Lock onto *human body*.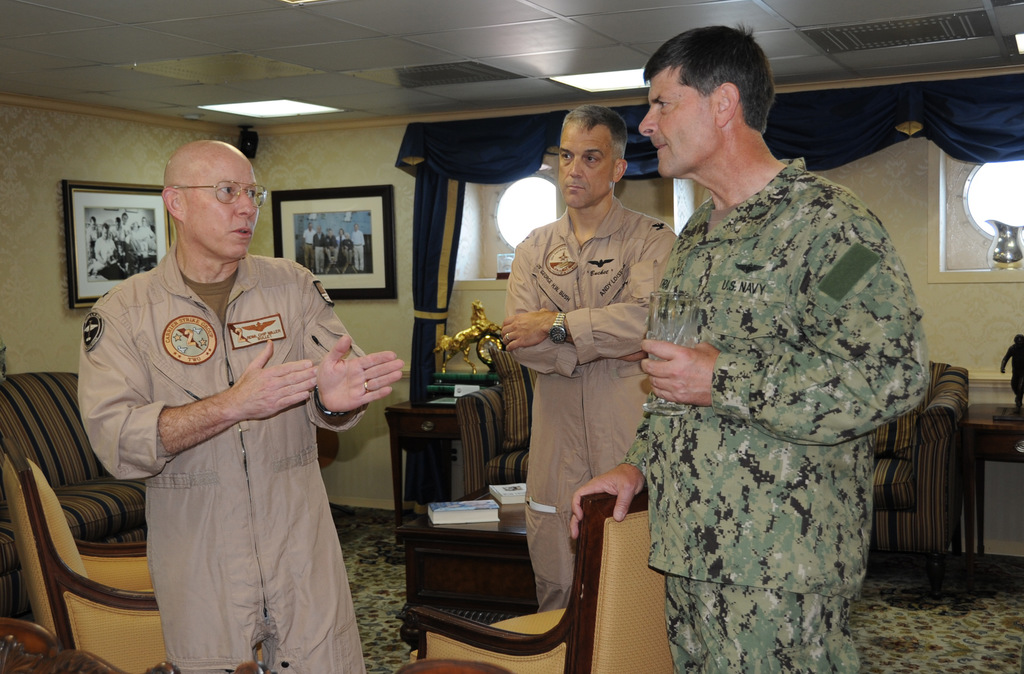
Locked: (left=563, top=158, right=927, bottom=673).
